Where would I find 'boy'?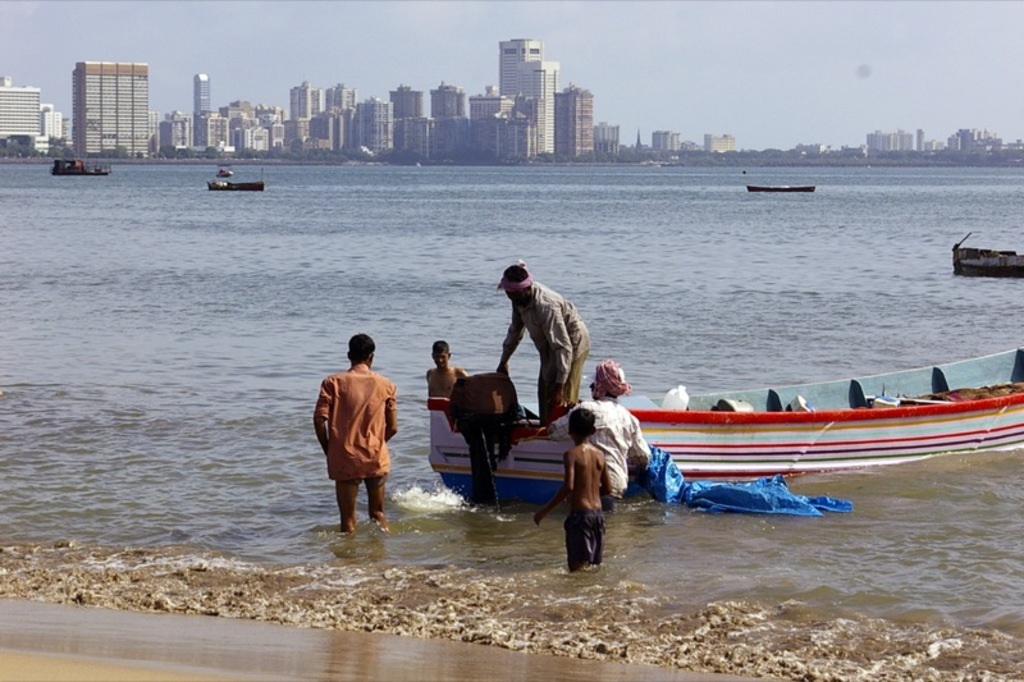
At x1=532, y1=409, x2=611, y2=572.
